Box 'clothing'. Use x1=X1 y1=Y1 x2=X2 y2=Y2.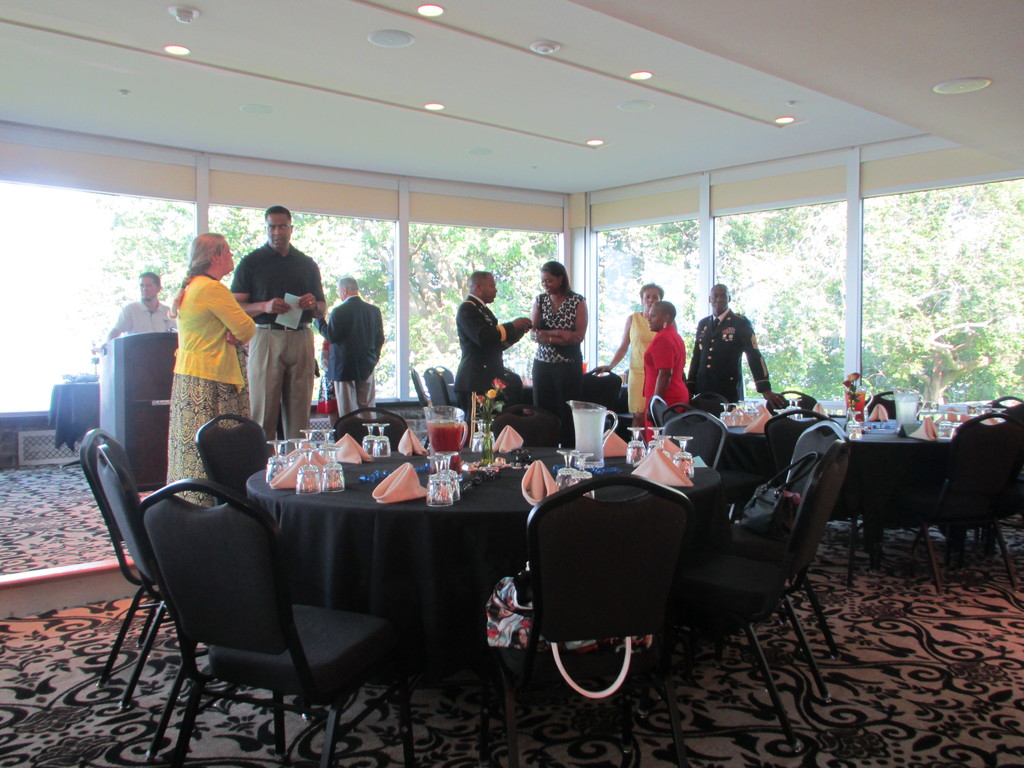
x1=326 y1=380 x2=379 y2=424.
